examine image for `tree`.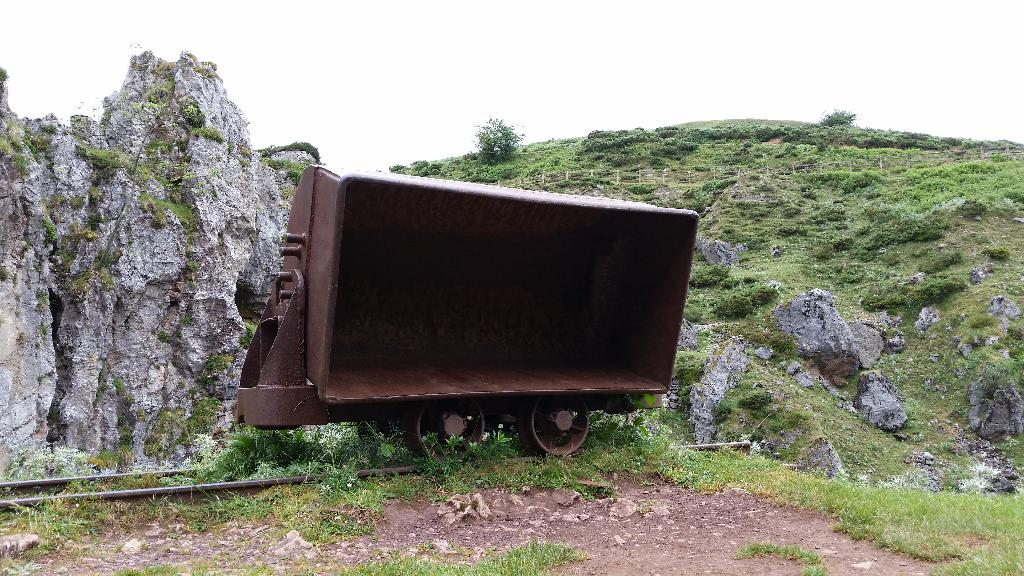
Examination result: <bbox>467, 115, 529, 160</bbox>.
